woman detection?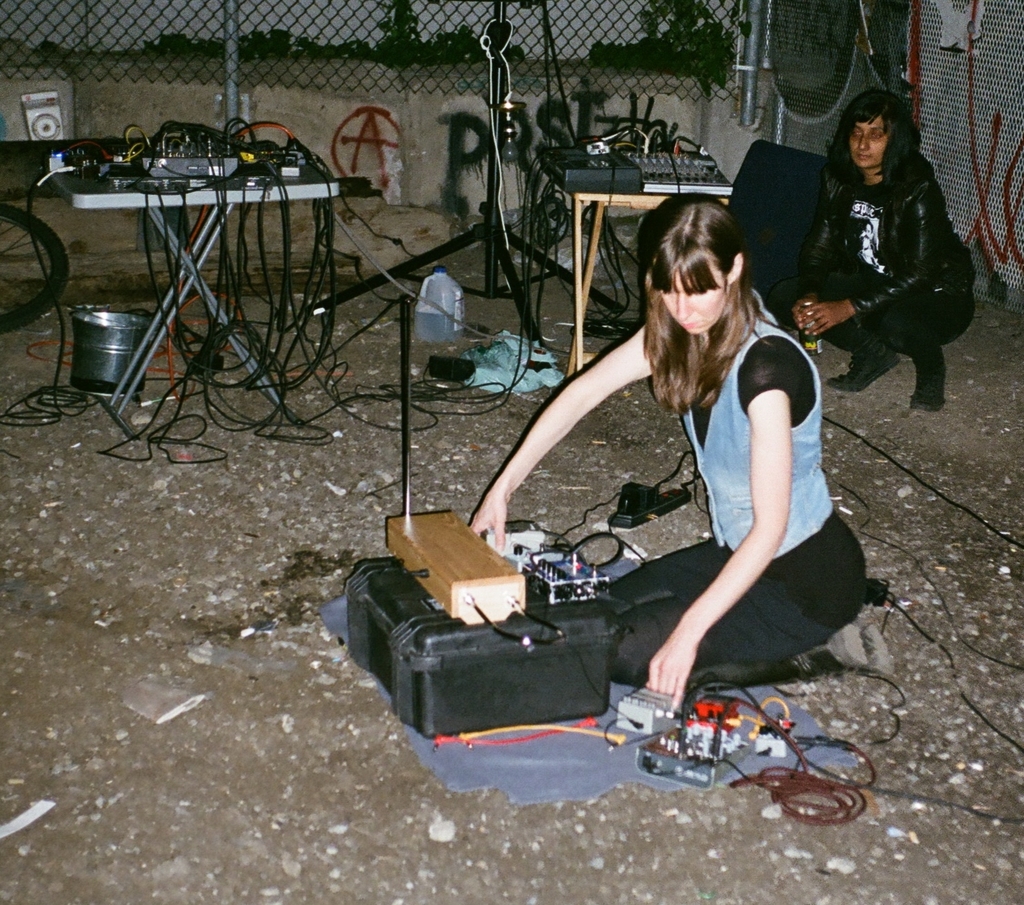
BBox(476, 191, 888, 707)
